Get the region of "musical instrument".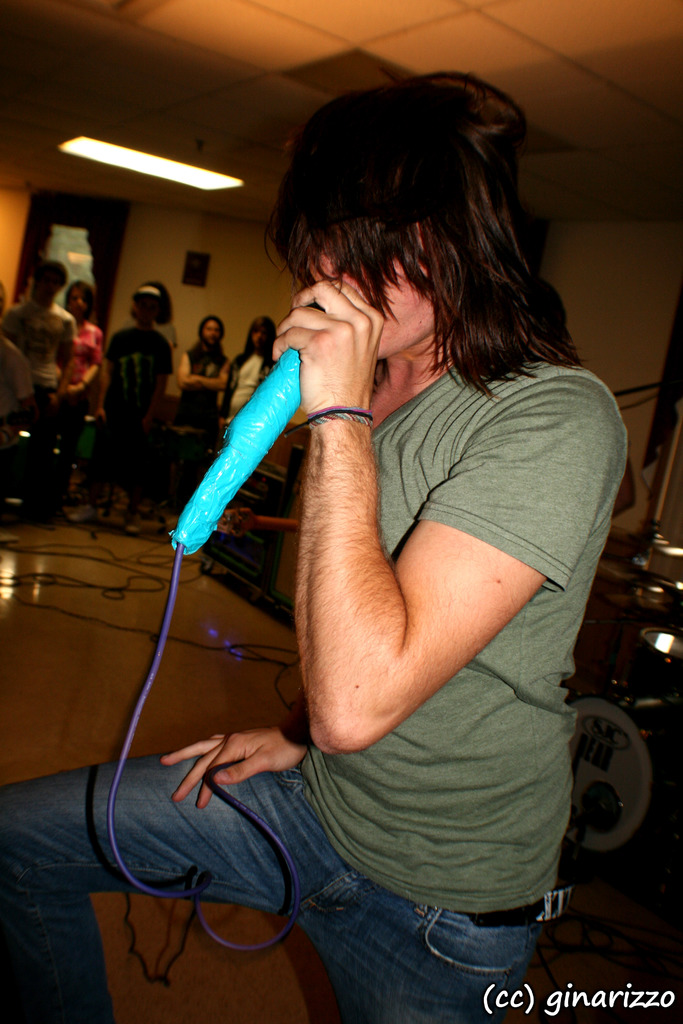
552, 692, 654, 877.
